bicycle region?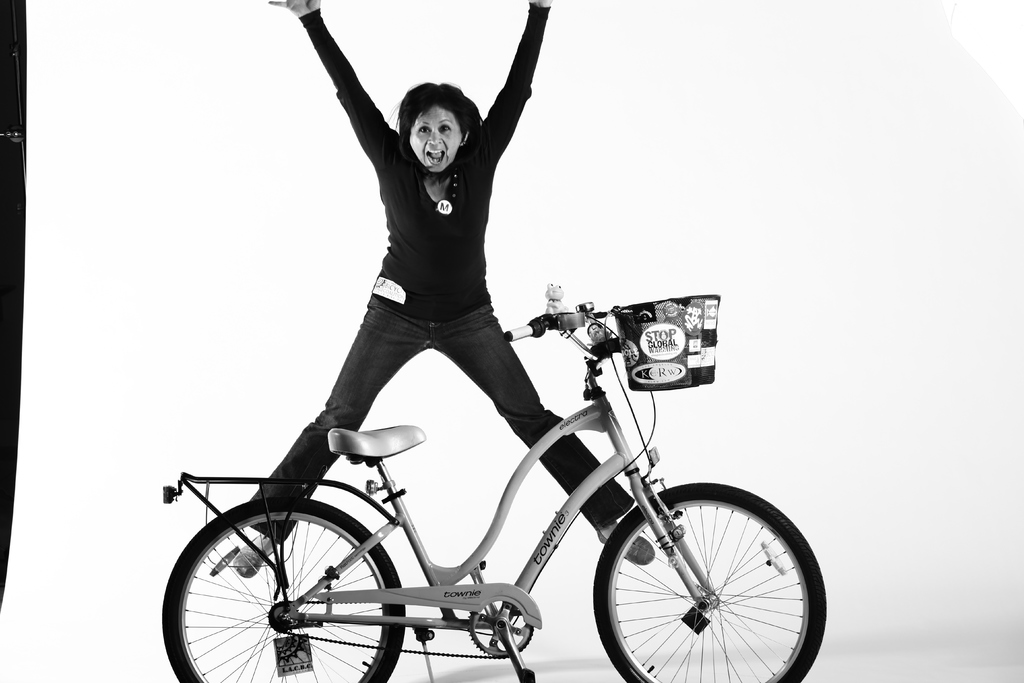
[left=151, top=299, right=827, bottom=682]
